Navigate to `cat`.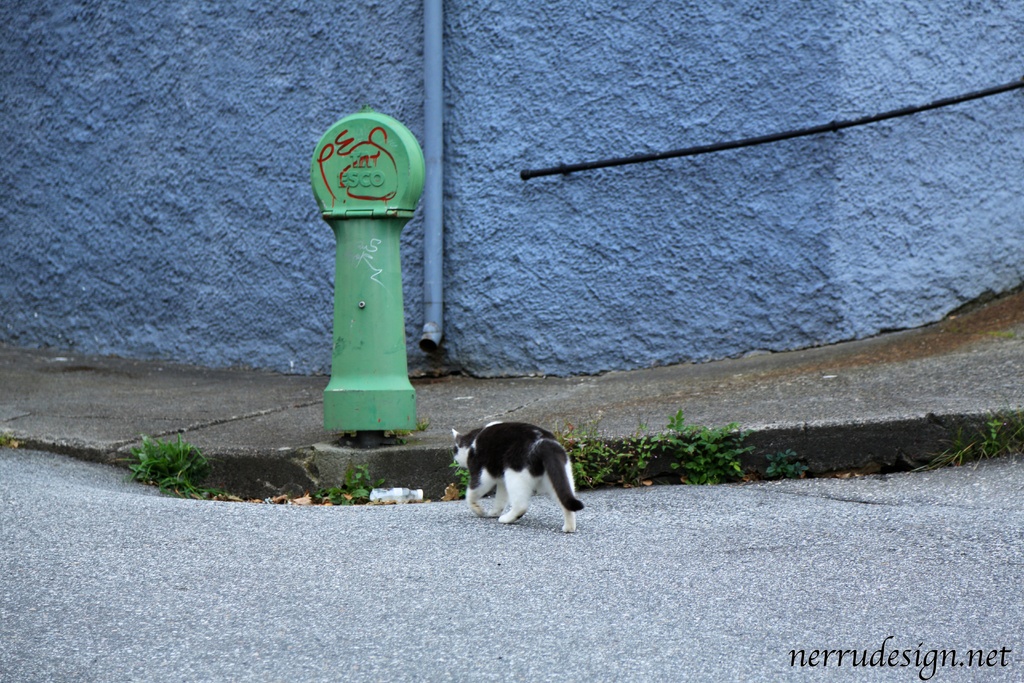
Navigation target: bbox(451, 418, 584, 535).
